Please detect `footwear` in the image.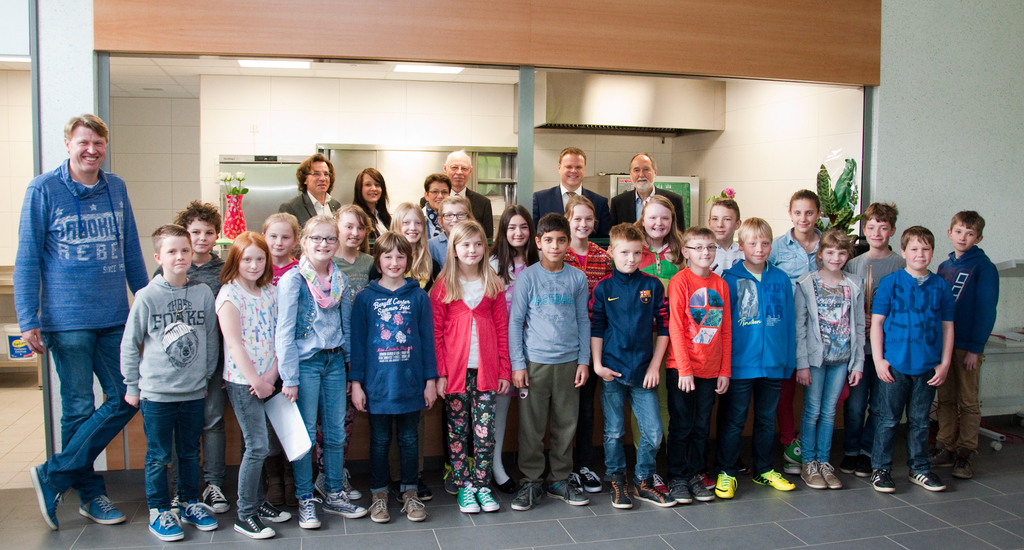
box=[398, 490, 432, 524].
